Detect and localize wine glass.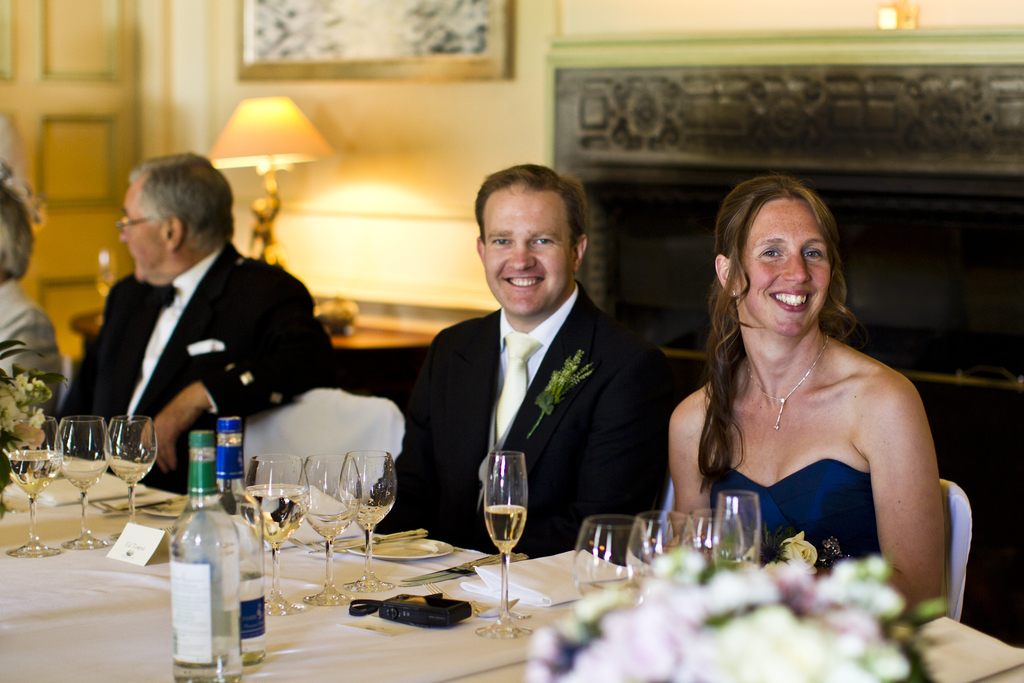
Localized at bbox(620, 507, 694, 588).
